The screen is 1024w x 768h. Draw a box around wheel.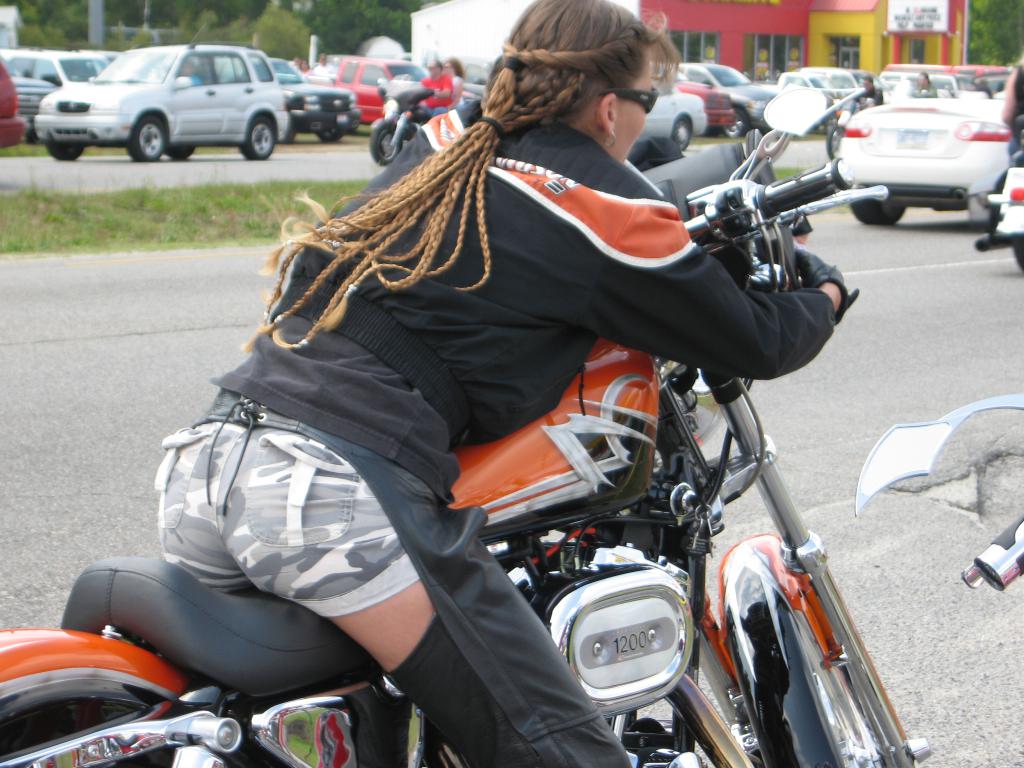
849, 204, 909, 232.
